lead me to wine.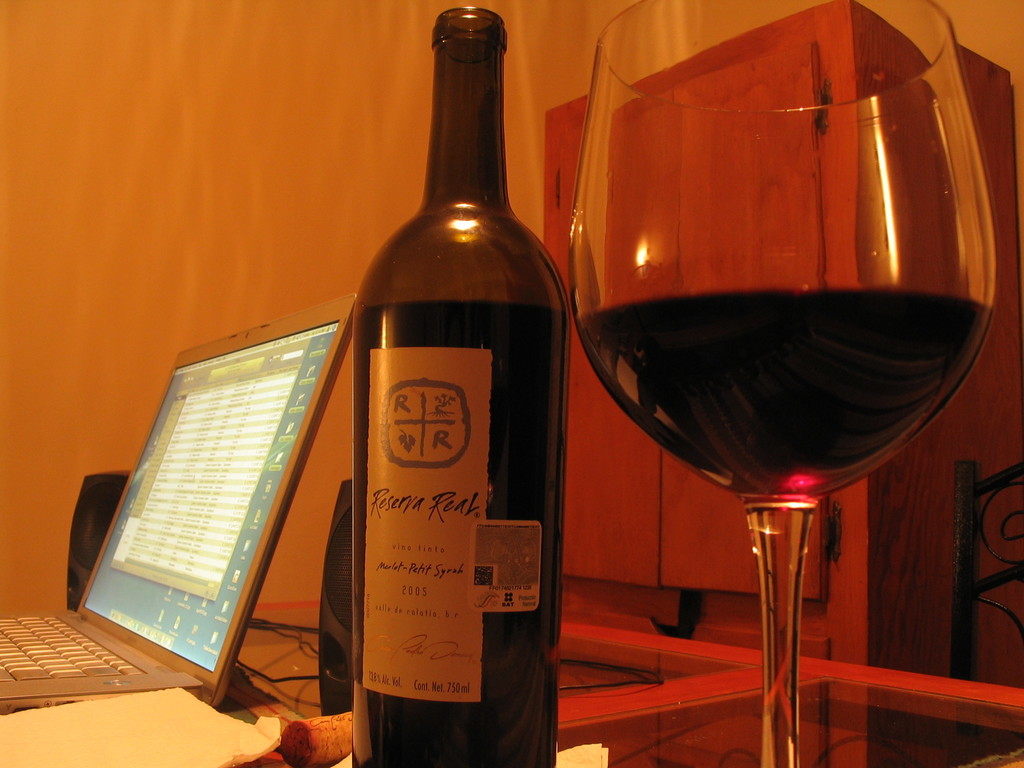
Lead to Rect(579, 284, 993, 503).
